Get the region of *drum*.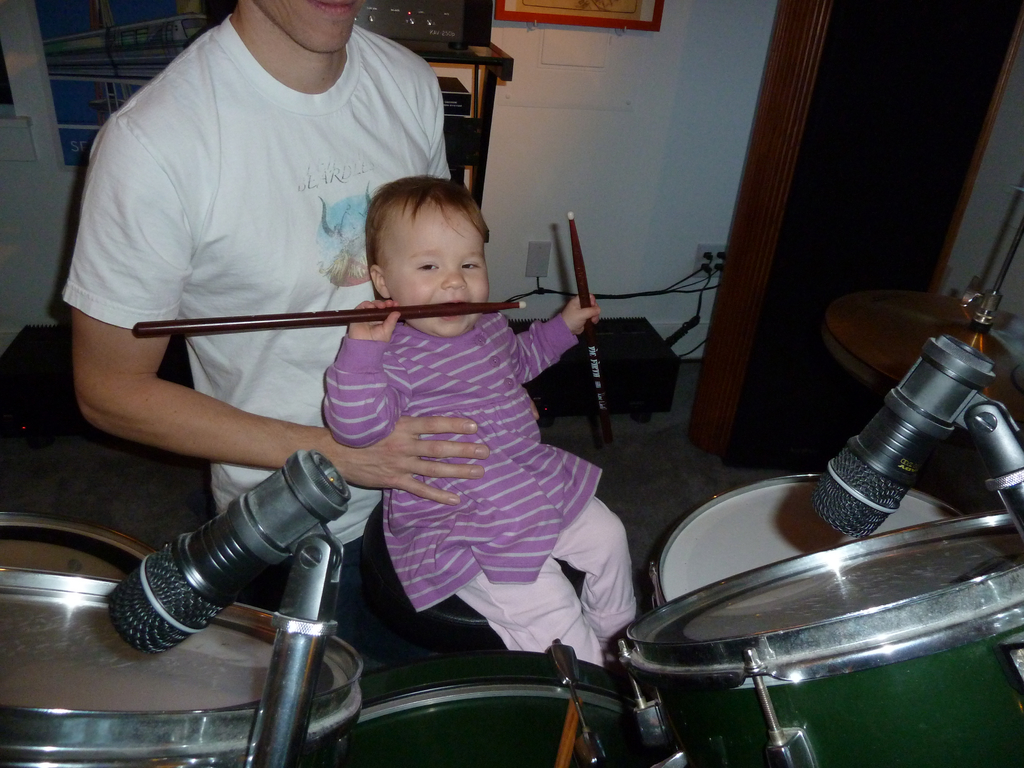
box=[616, 515, 1023, 767].
